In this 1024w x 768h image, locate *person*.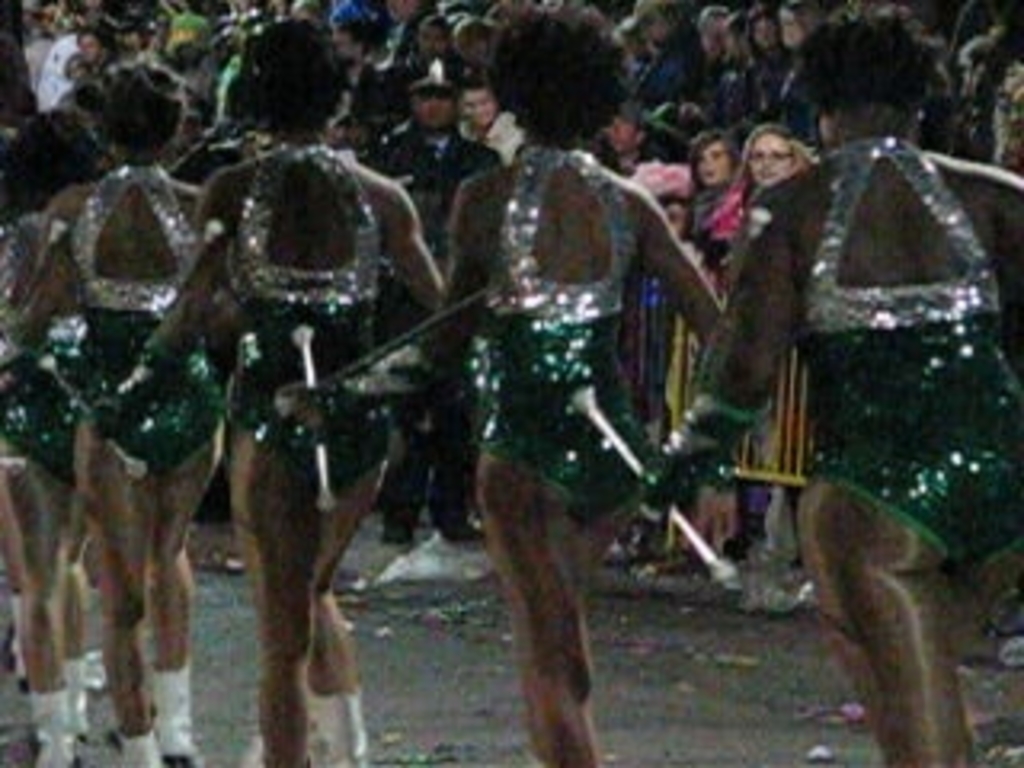
Bounding box: (left=637, top=6, right=1021, bottom=765).
